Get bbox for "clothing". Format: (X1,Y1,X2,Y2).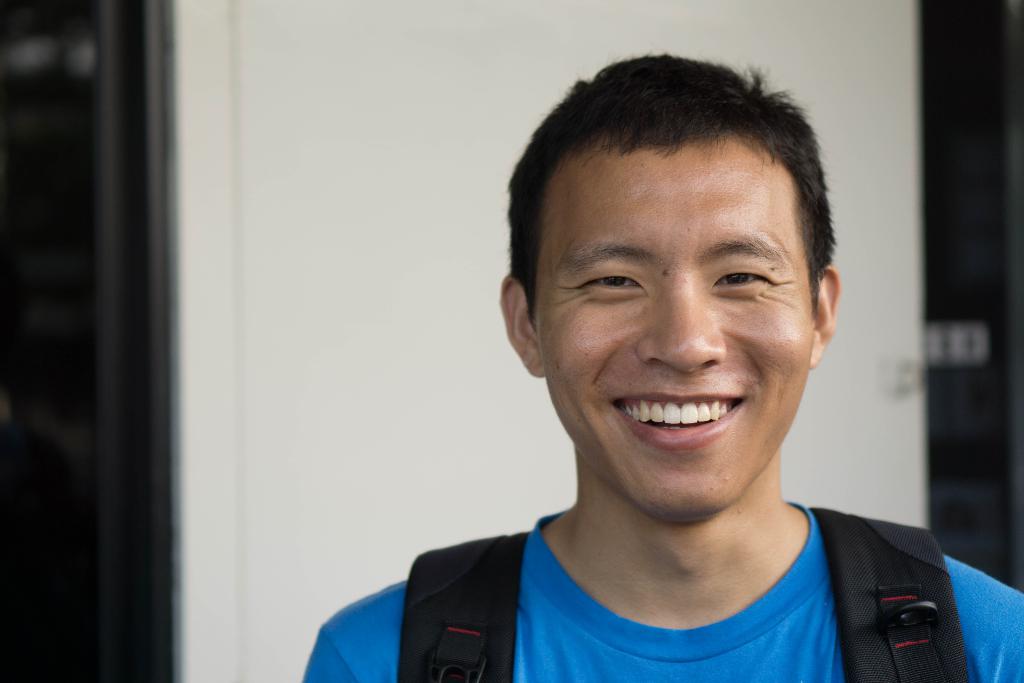
(328,457,988,679).
